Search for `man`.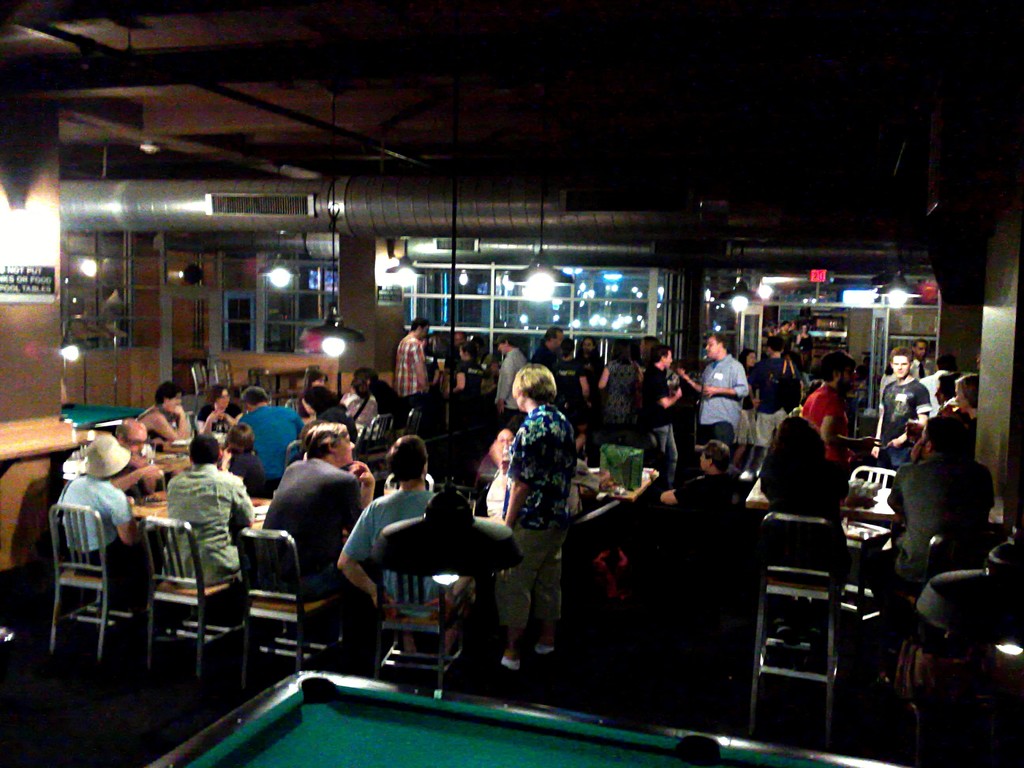
Found at (x1=660, y1=435, x2=750, y2=512).
